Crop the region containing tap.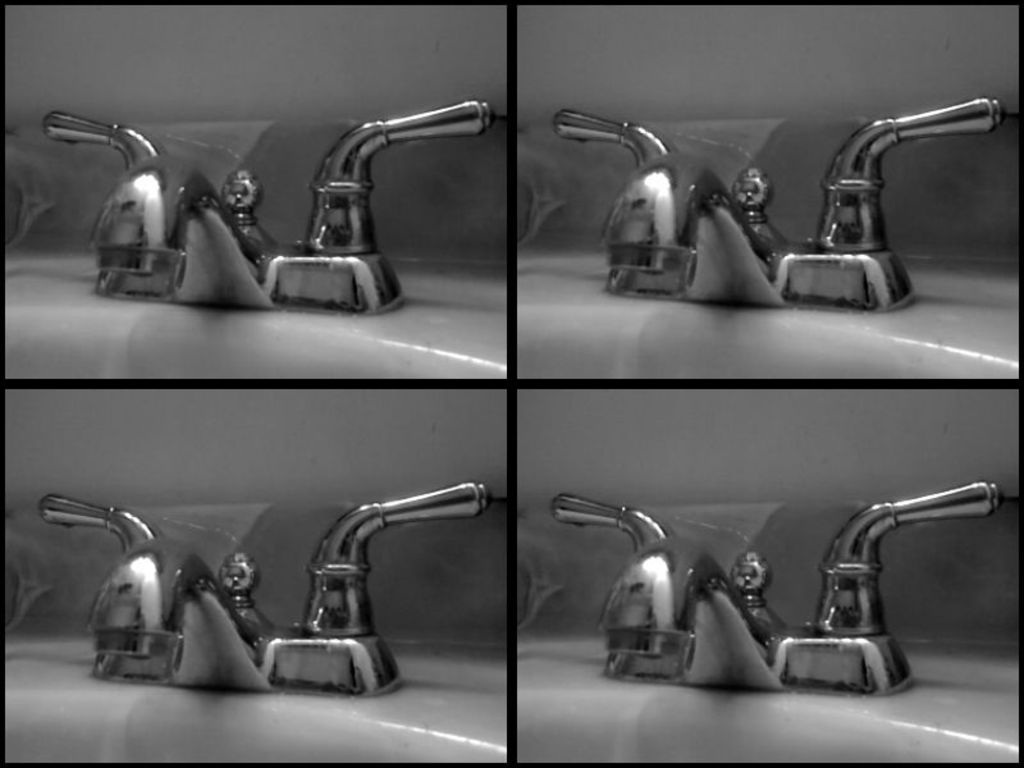
Crop region: (155,151,283,311).
